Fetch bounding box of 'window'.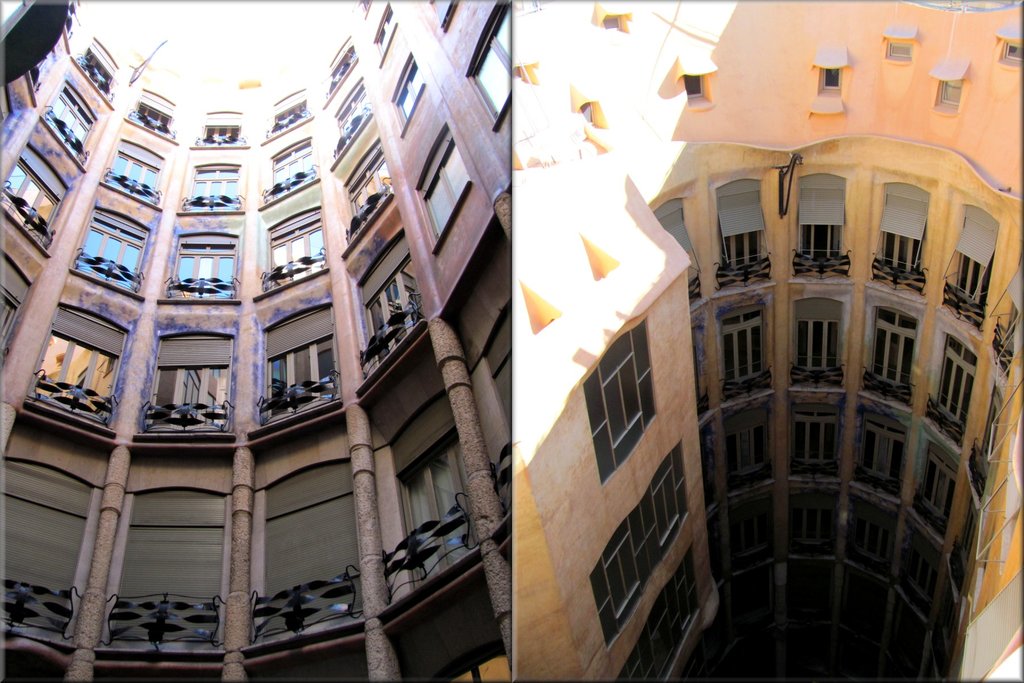
Bbox: detection(585, 437, 696, 646).
